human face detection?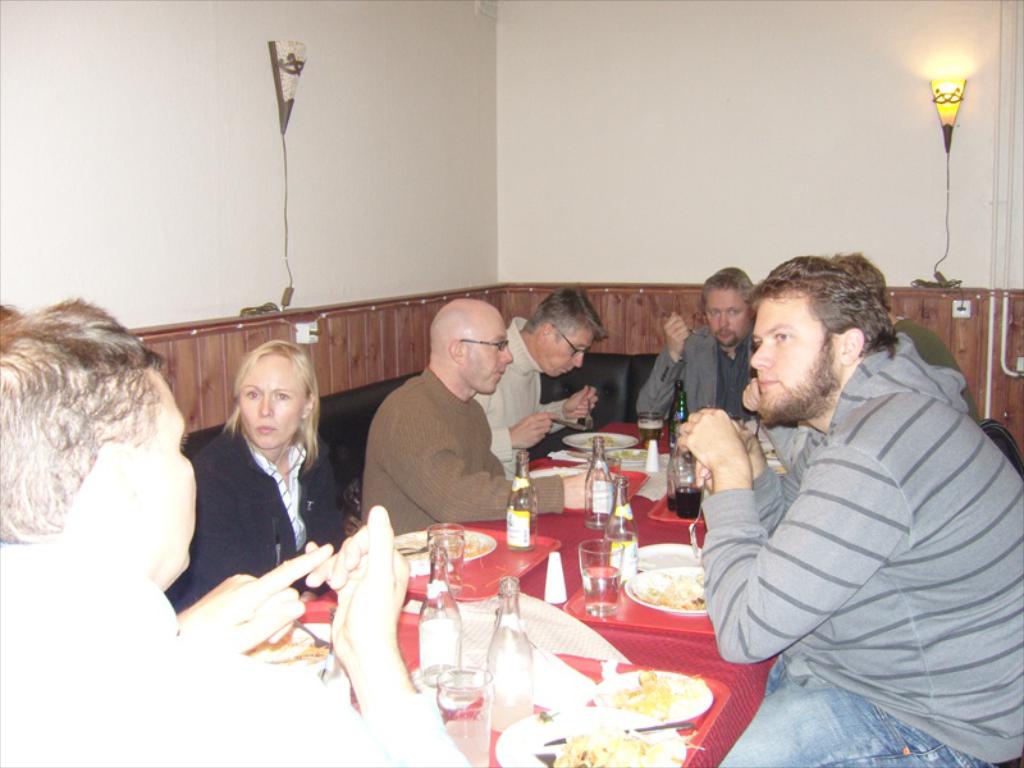
[x1=470, y1=314, x2=515, y2=396]
